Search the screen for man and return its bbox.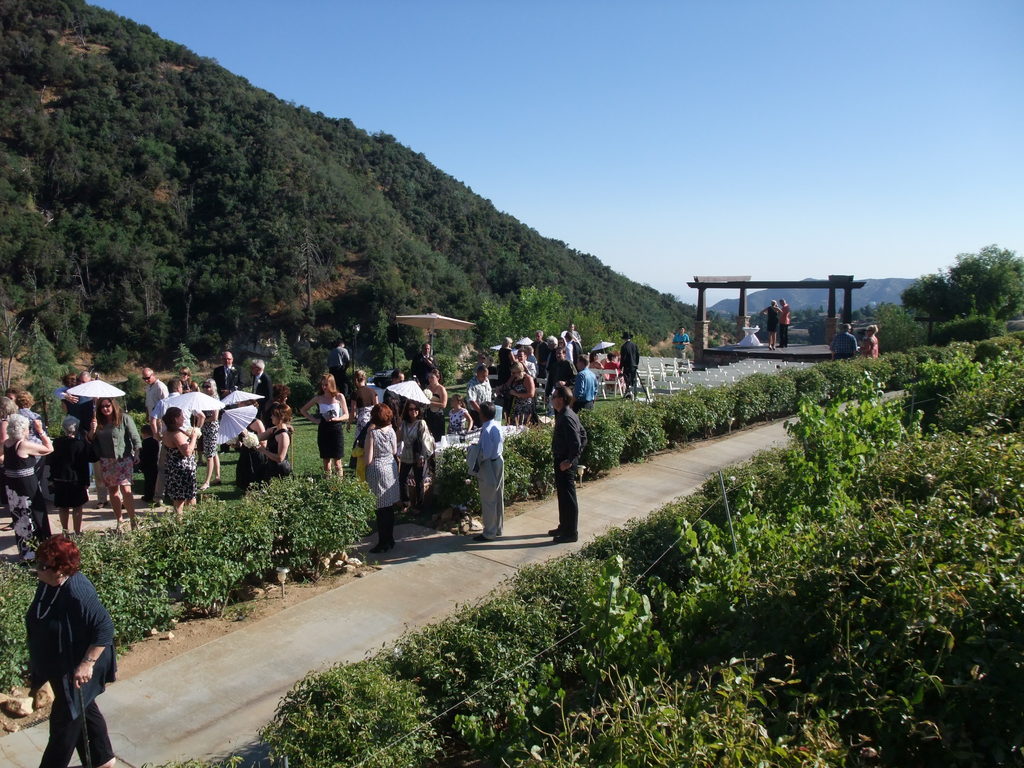
Found: box(408, 339, 439, 394).
